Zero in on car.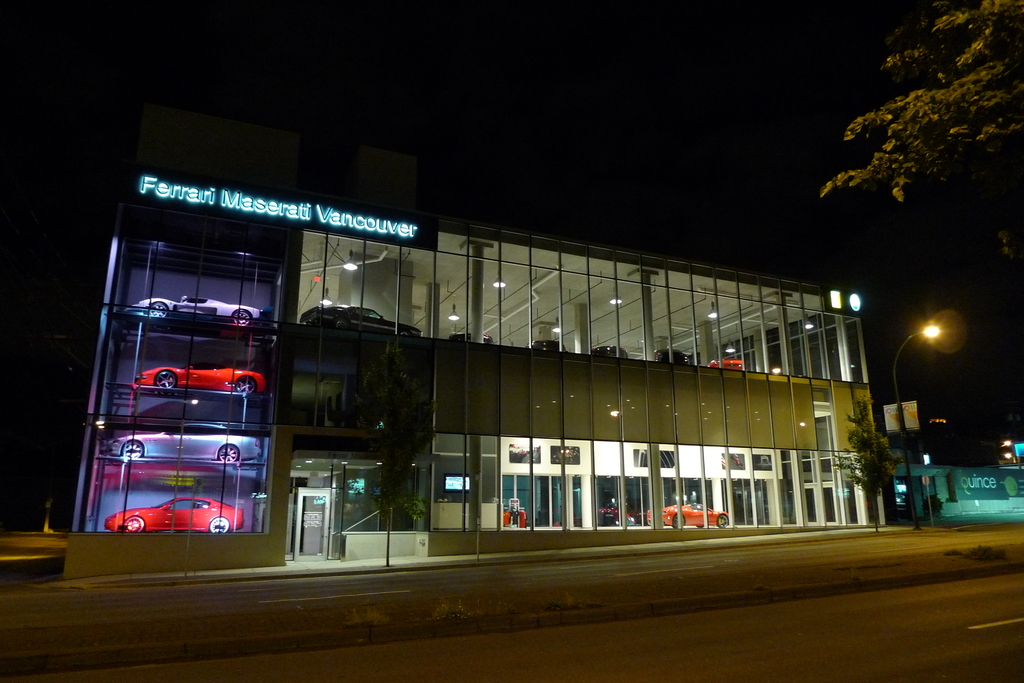
Zeroed in: 103/491/243/533.
